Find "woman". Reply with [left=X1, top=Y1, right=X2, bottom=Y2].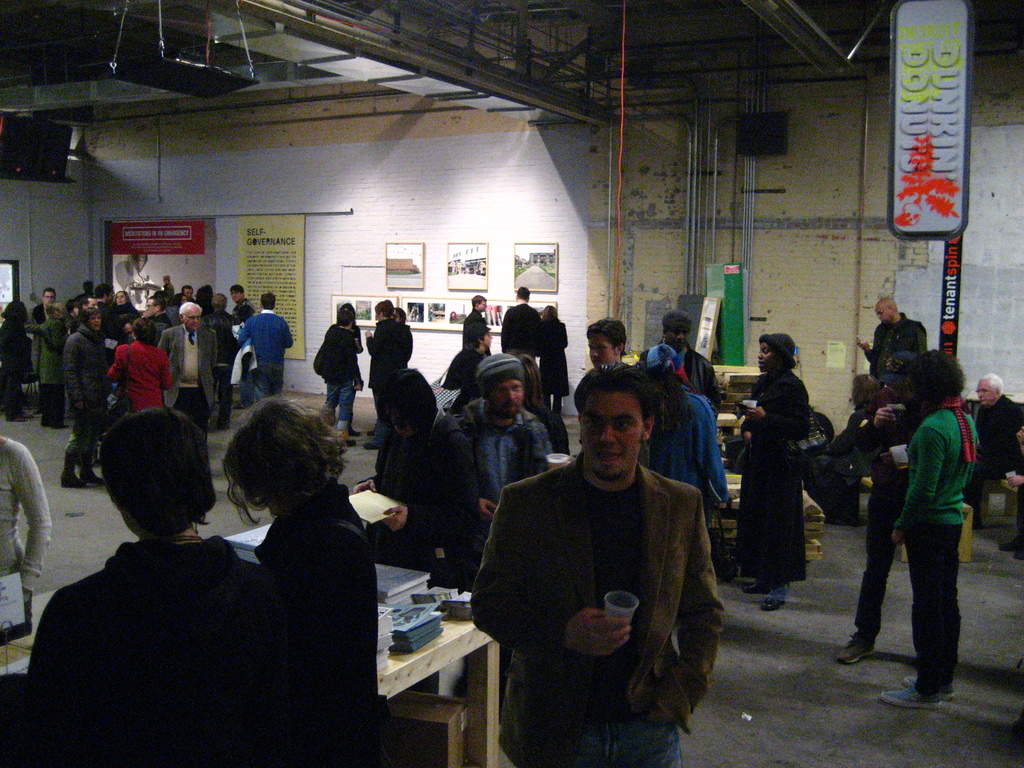
[left=108, top=319, right=171, bottom=409].
